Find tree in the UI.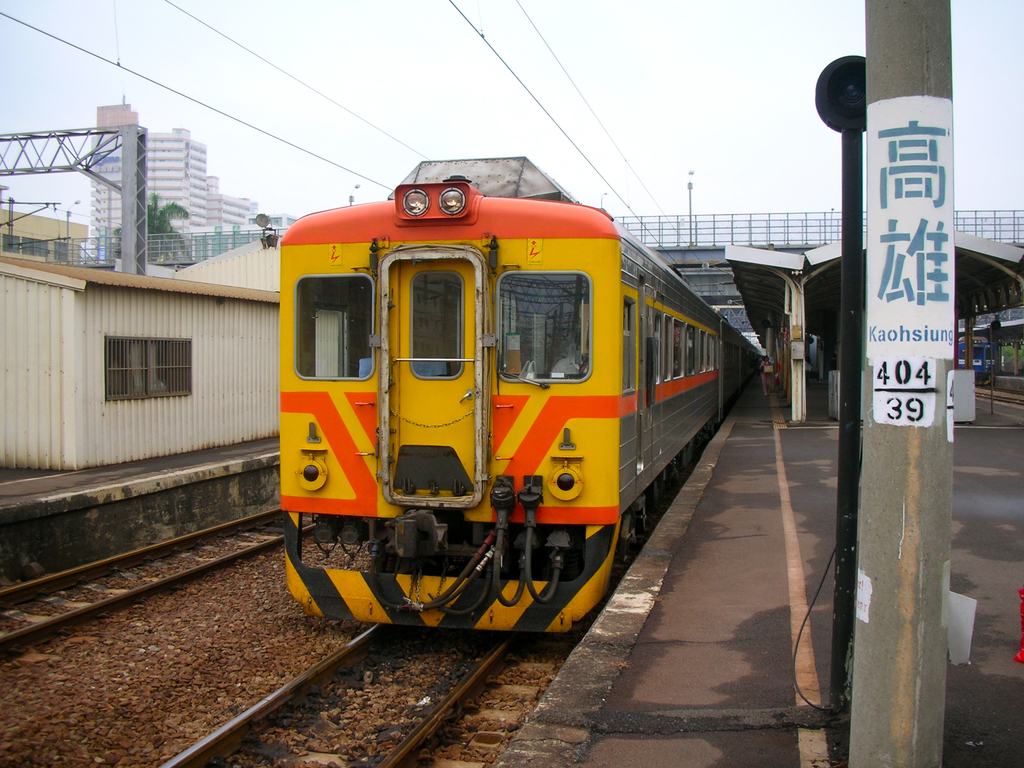
UI element at 141:195:186:263.
